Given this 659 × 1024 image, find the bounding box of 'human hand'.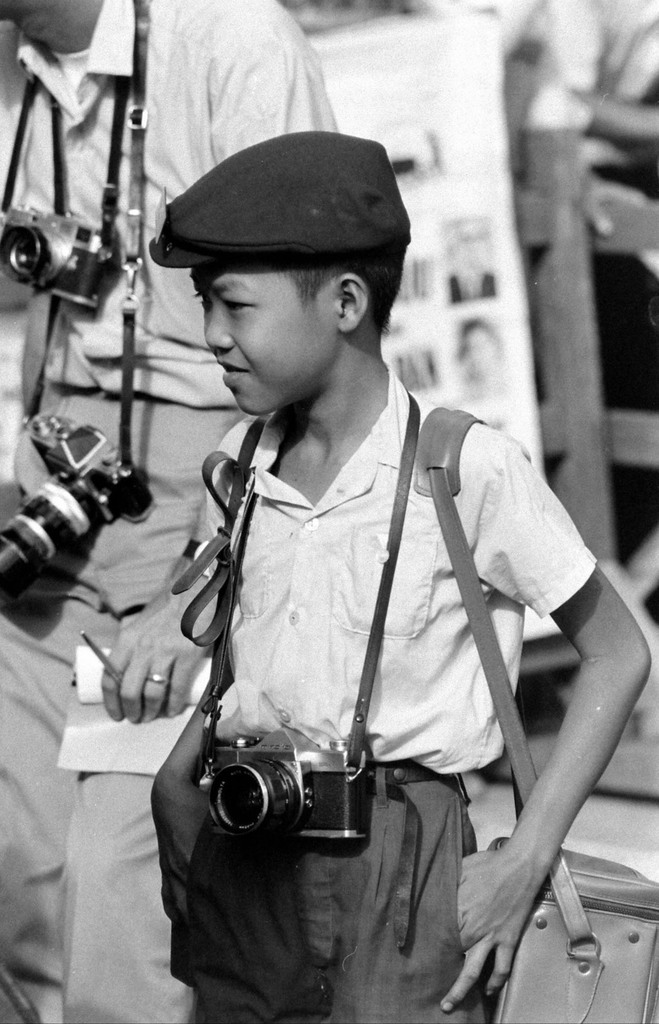
left=435, top=849, right=541, bottom=1016.
